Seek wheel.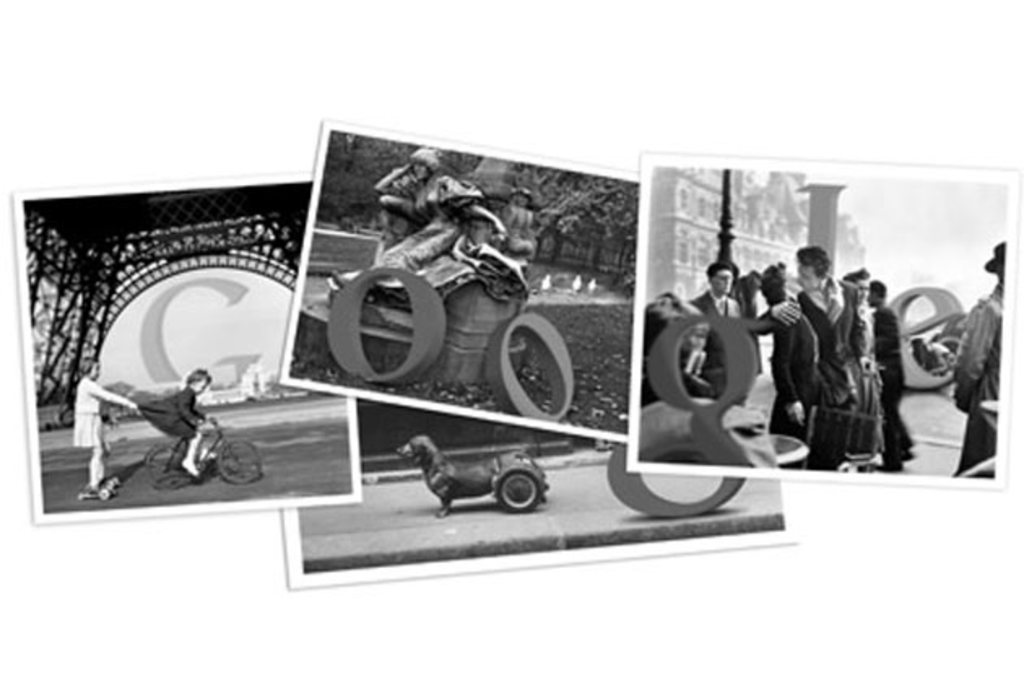
496, 473, 541, 514.
